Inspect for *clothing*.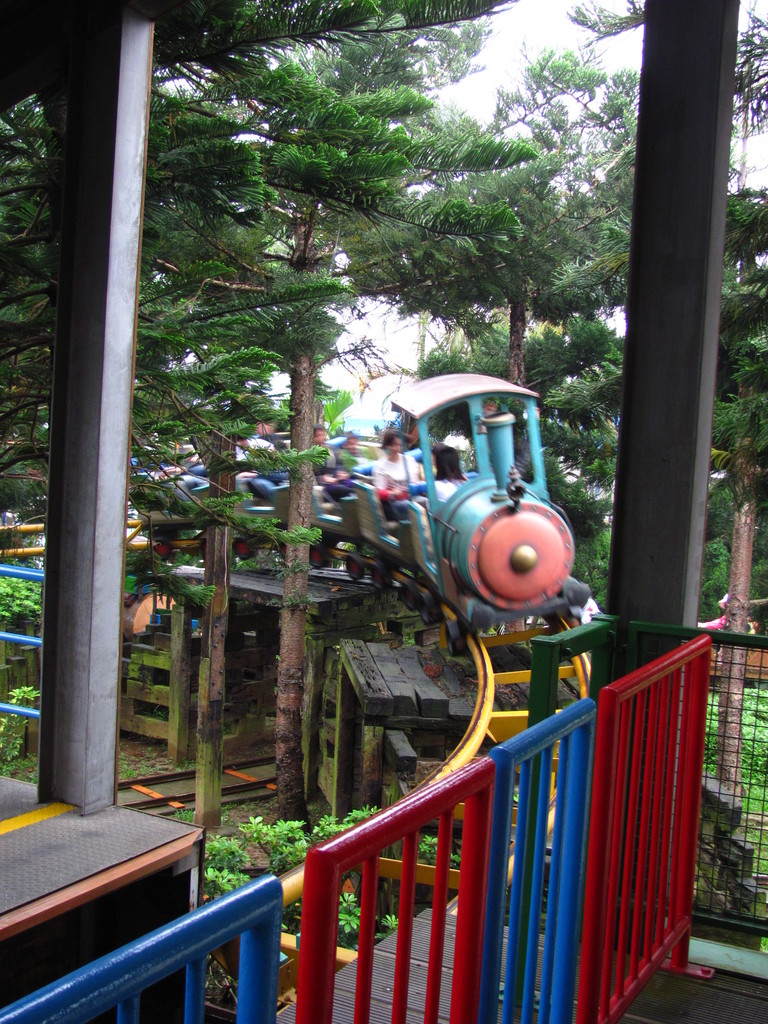
Inspection: bbox=[369, 455, 429, 538].
